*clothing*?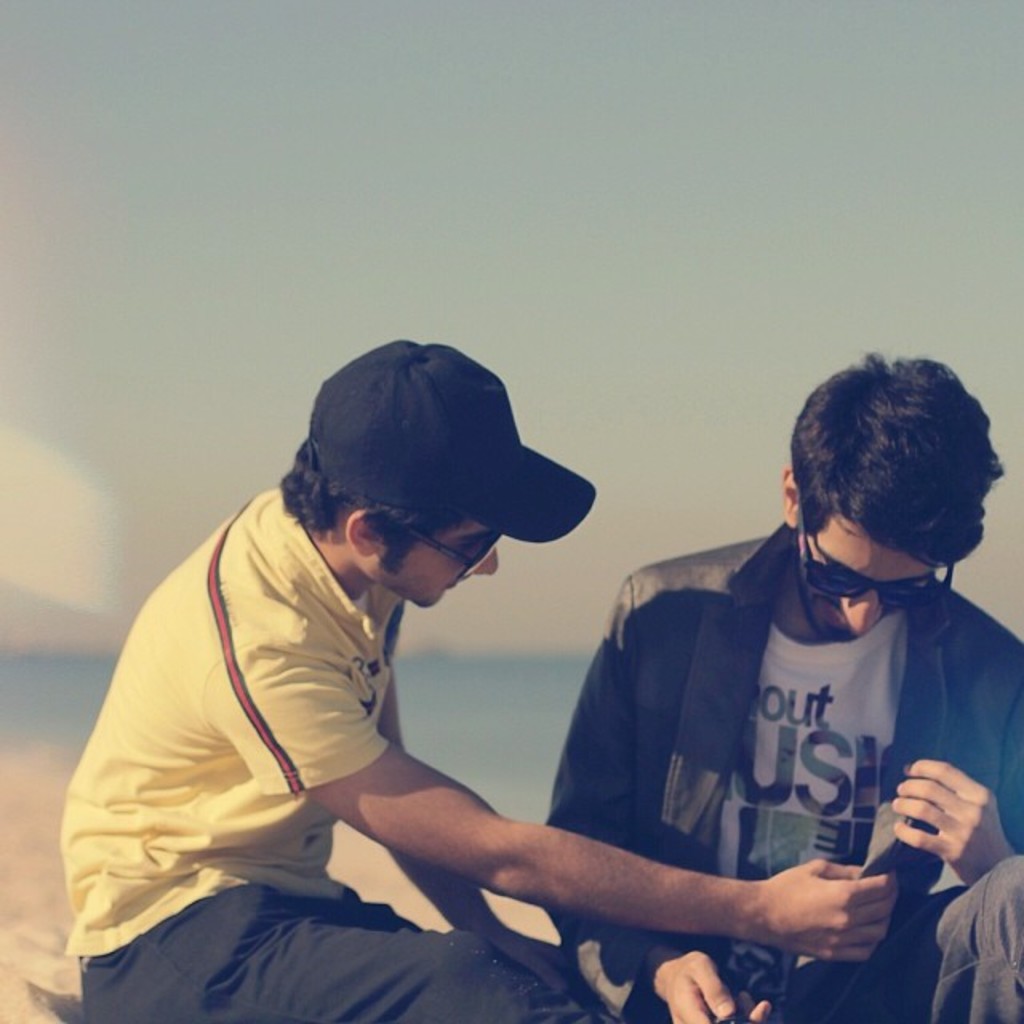
[46,486,541,1022]
